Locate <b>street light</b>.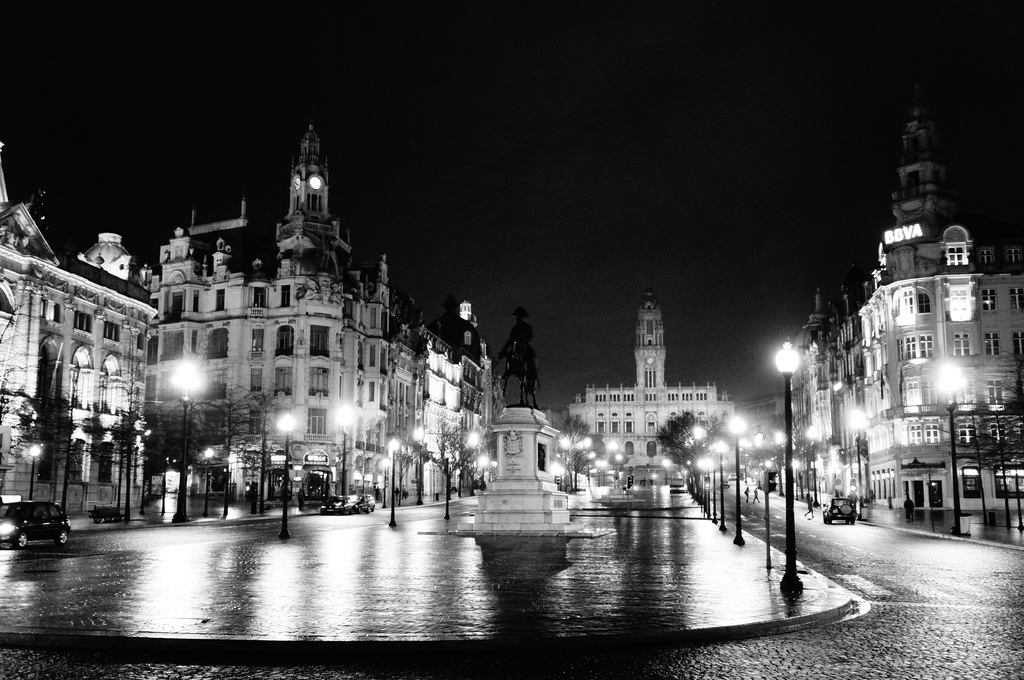
Bounding box: crop(609, 439, 620, 474).
